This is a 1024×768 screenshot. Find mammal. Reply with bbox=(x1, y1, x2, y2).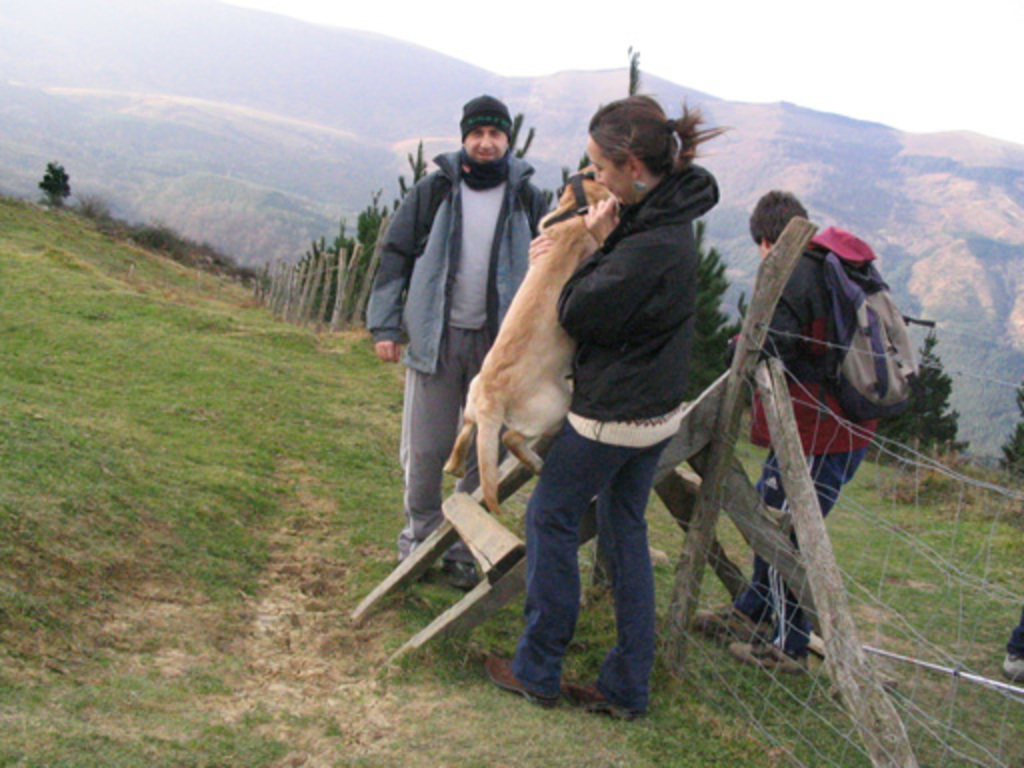
bbox=(720, 186, 880, 670).
